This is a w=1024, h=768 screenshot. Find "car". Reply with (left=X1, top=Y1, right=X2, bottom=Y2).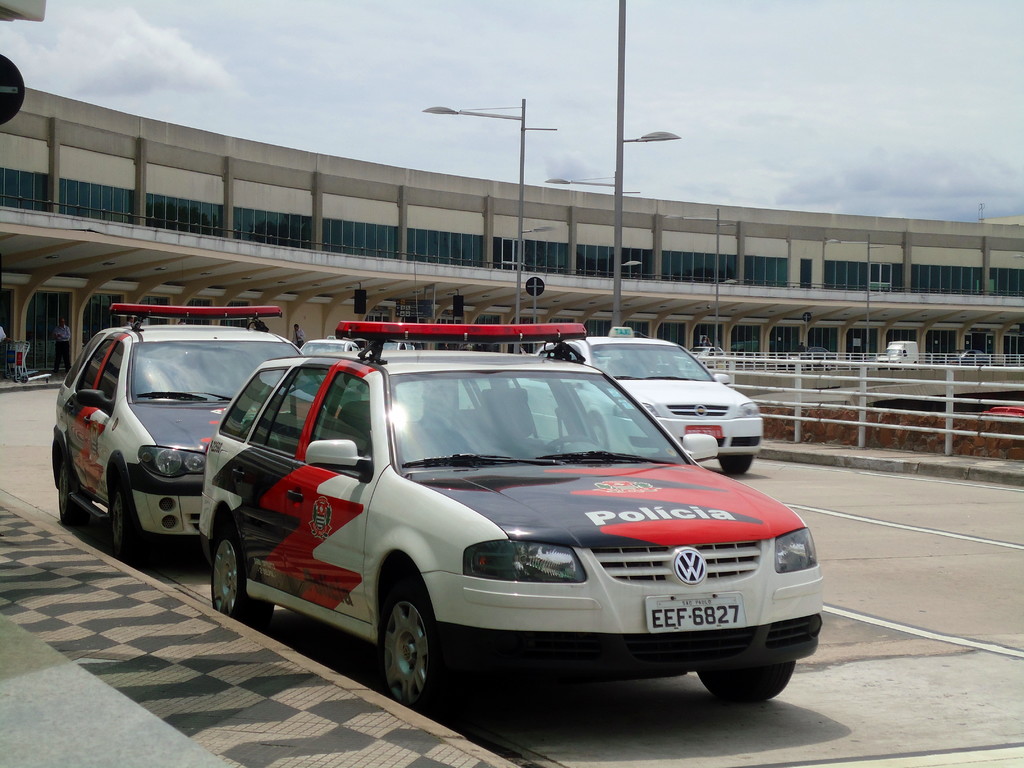
(left=538, top=328, right=763, bottom=477).
